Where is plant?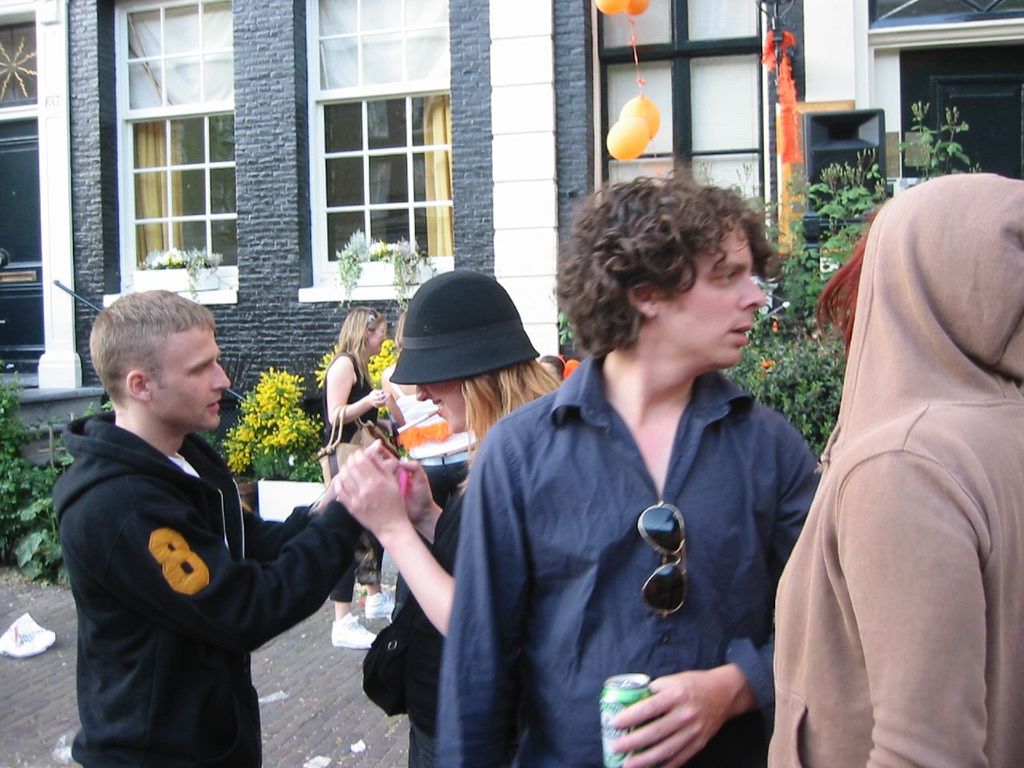
<region>375, 235, 431, 315</region>.
